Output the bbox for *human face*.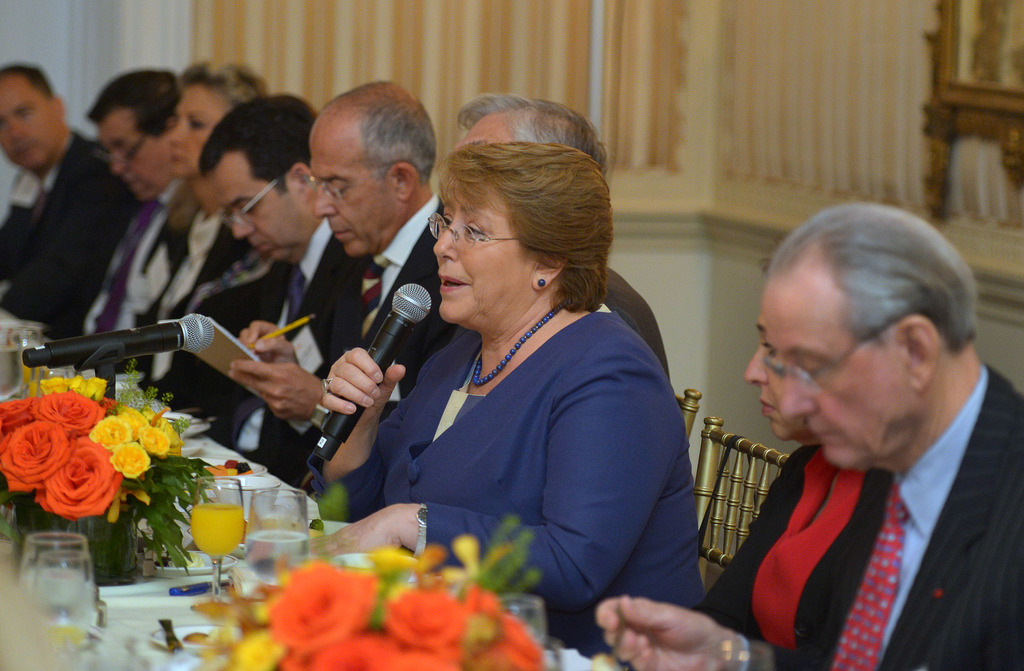
left=5, top=74, right=58, bottom=167.
